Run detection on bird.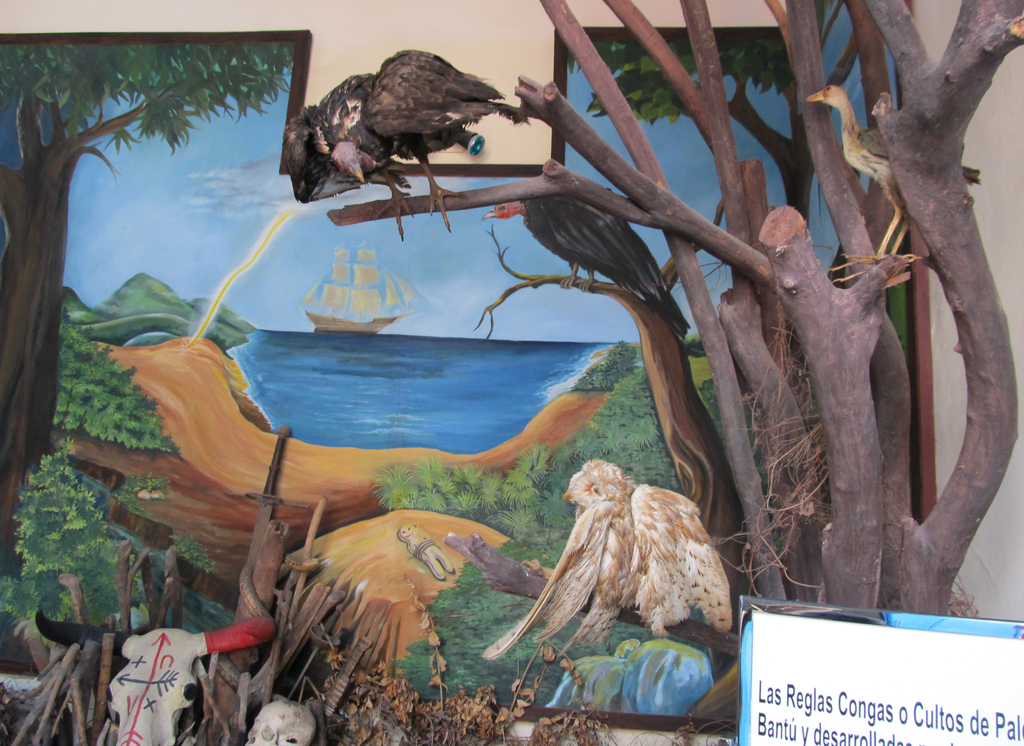
Result: BBox(523, 476, 733, 669).
